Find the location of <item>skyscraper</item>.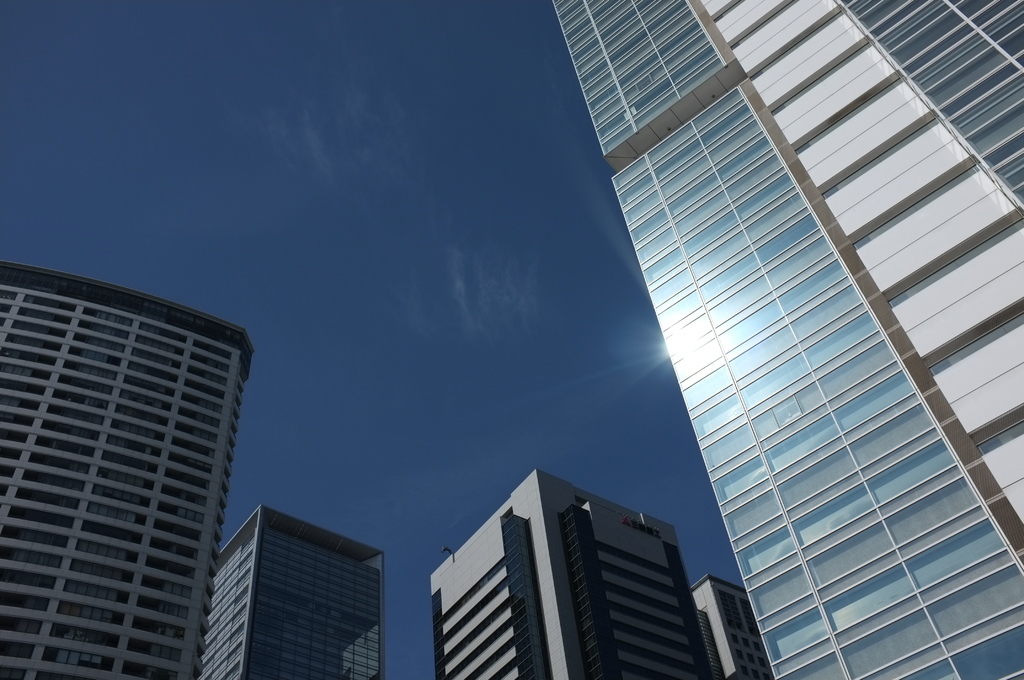
Location: (x1=691, y1=571, x2=781, y2=679).
